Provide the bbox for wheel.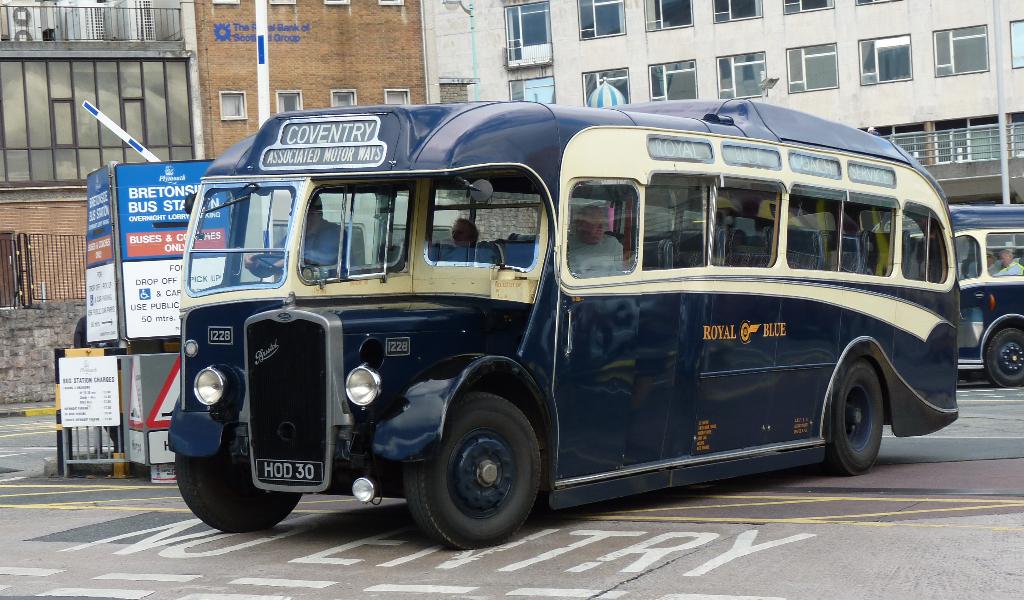
bbox=[984, 329, 1023, 387].
